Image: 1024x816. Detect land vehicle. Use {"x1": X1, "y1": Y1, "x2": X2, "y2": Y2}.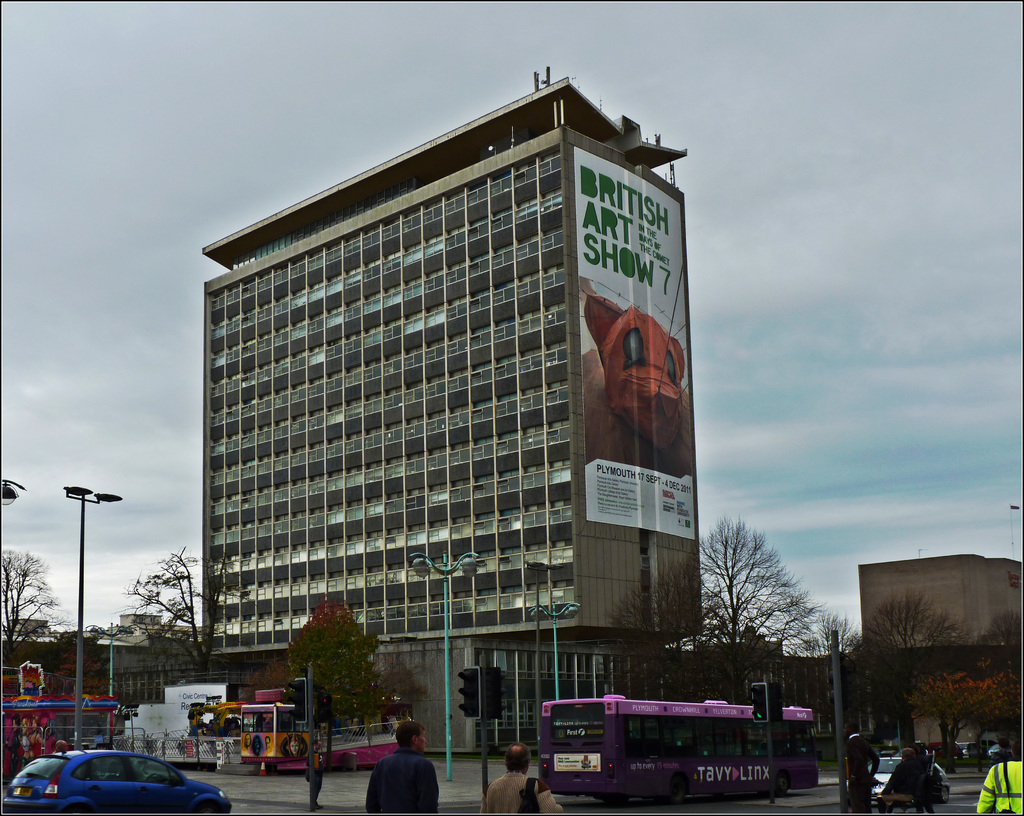
{"x1": 12, "y1": 749, "x2": 225, "y2": 815}.
